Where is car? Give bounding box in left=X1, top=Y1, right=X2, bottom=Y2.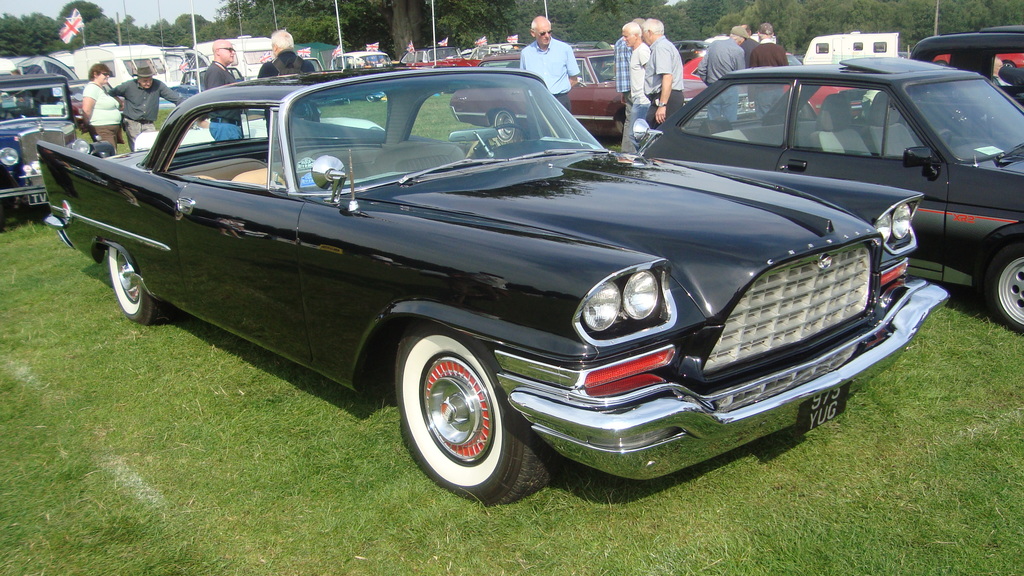
left=640, top=55, right=1023, bottom=333.
